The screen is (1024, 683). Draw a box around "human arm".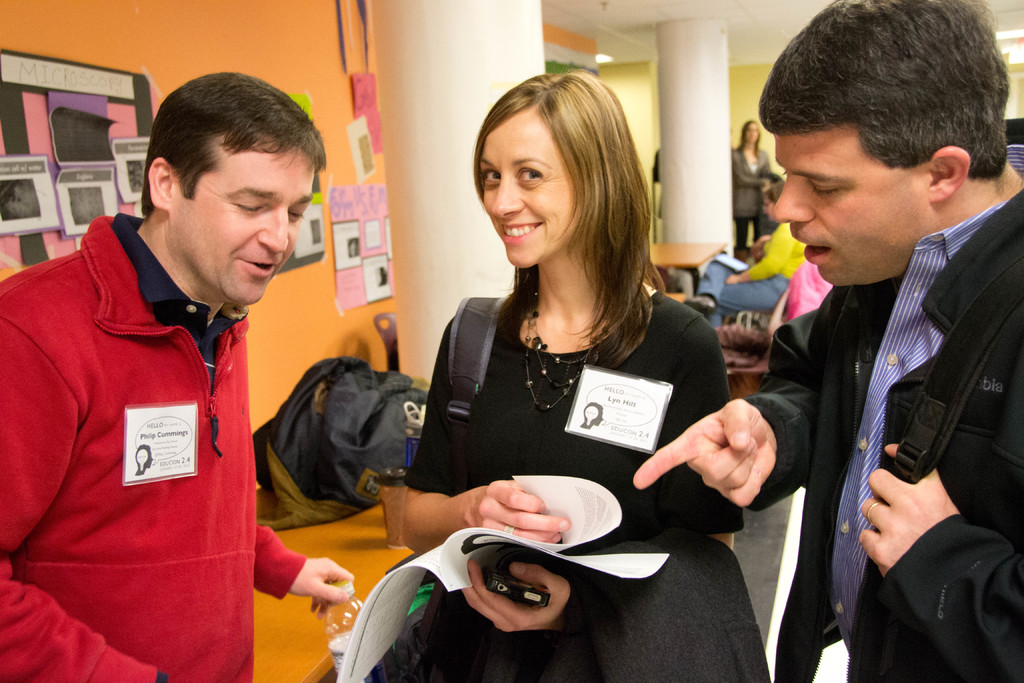
[661, 387, 822, 545].
